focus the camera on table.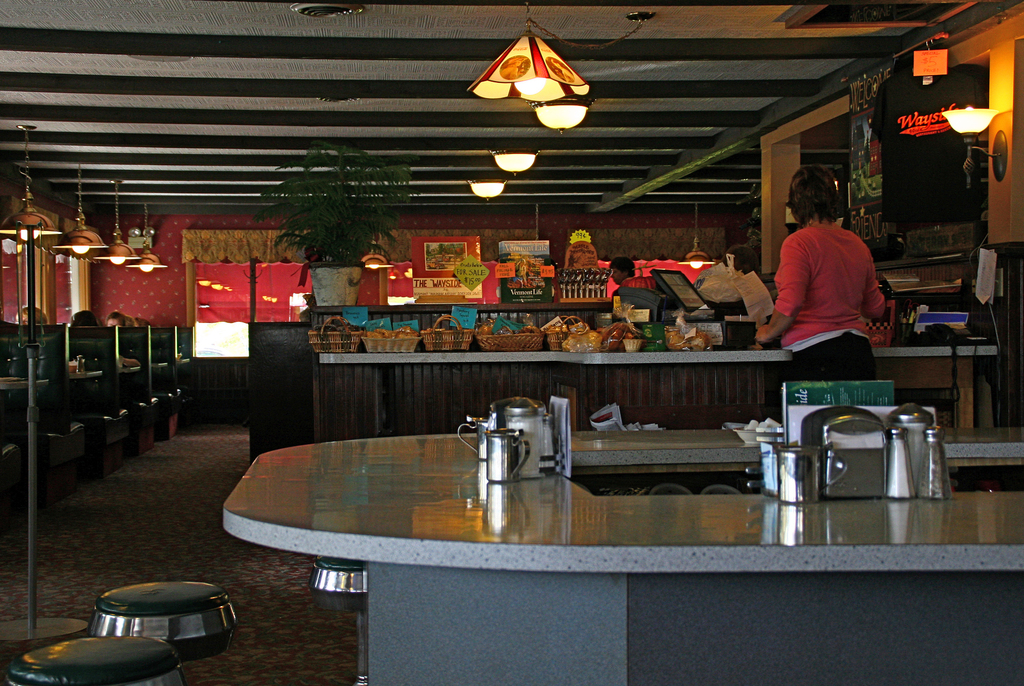
Focus region: [x1=154, y1=363, x2=170, y2=369].
